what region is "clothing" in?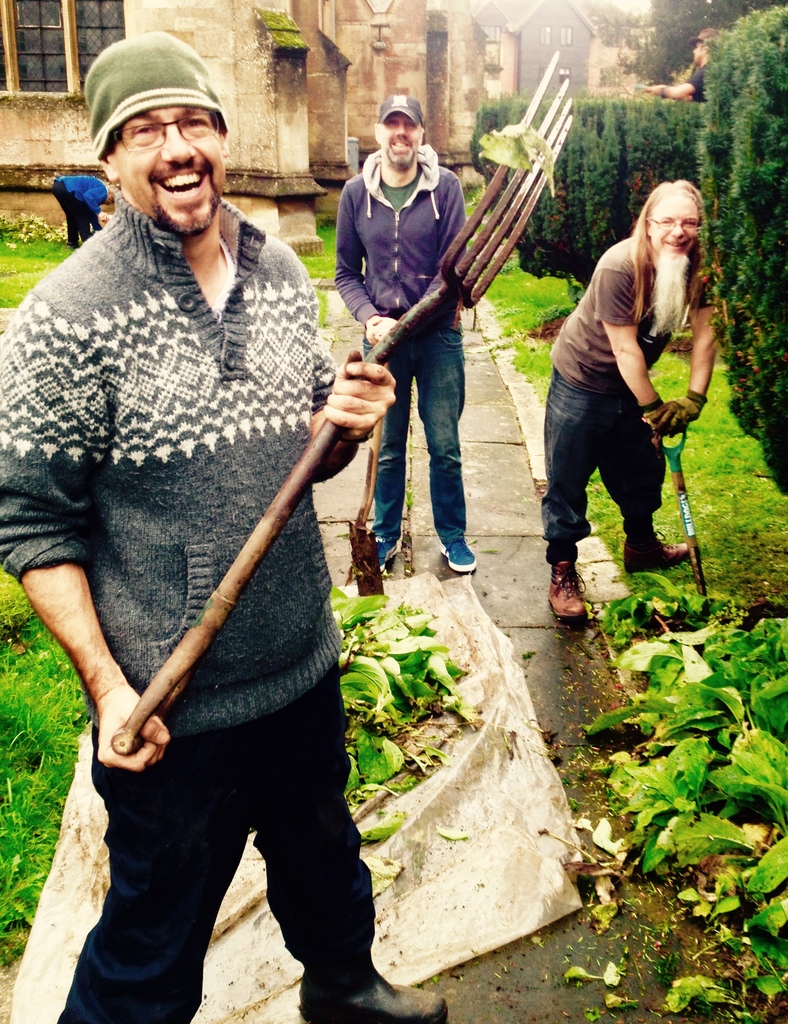
(32, 141, 374, 922).
